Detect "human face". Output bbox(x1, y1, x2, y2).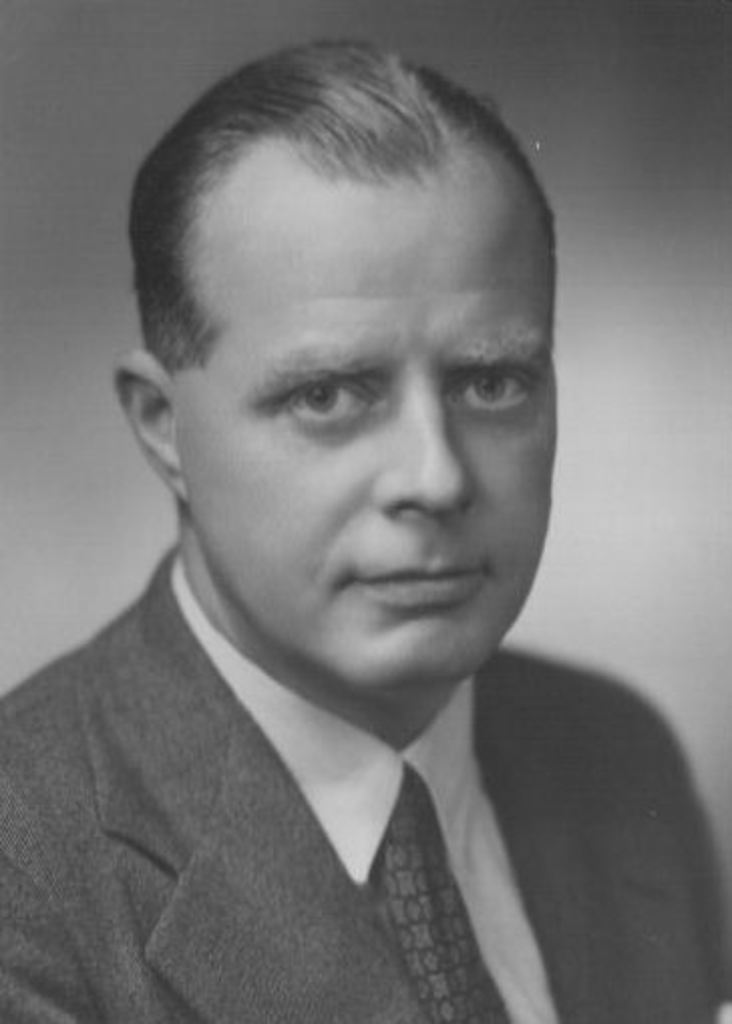
bbox(183, 149, 563, 702).
